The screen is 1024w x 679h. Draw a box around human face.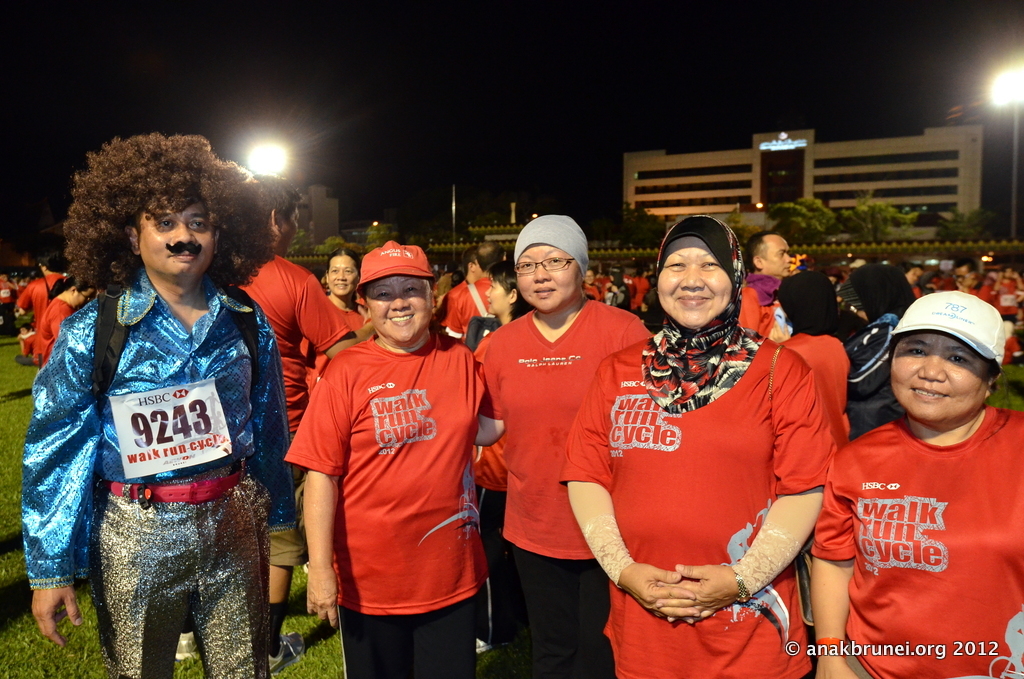
[658, 238, 733, 330].
